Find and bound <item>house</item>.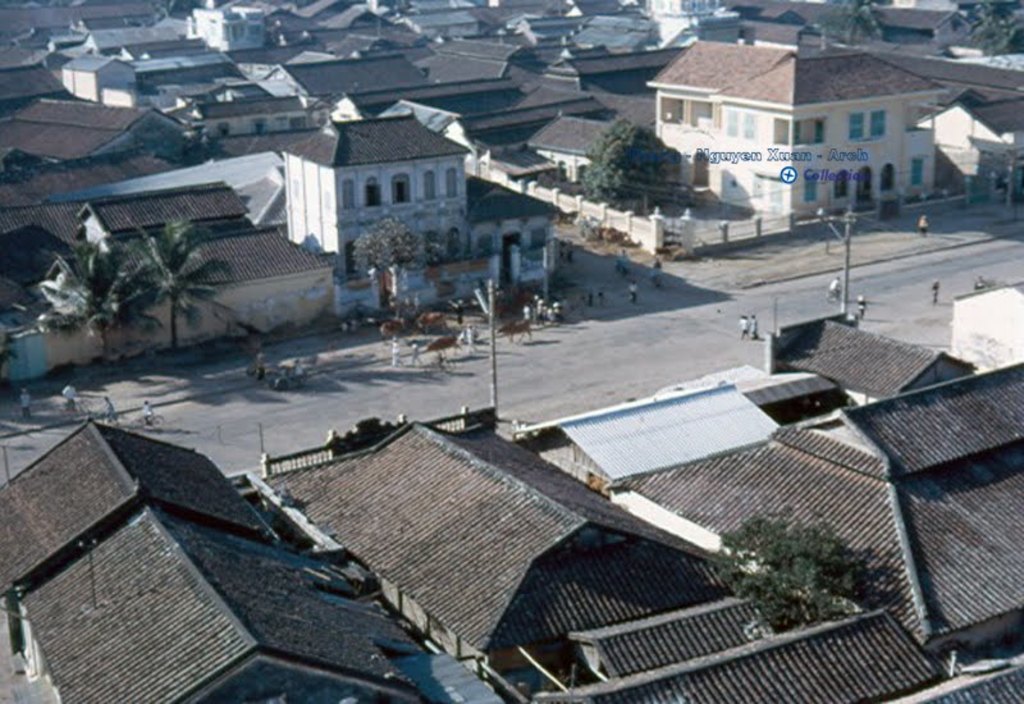
Bound: x1=173, y1=77, x2=311, y2=138.
